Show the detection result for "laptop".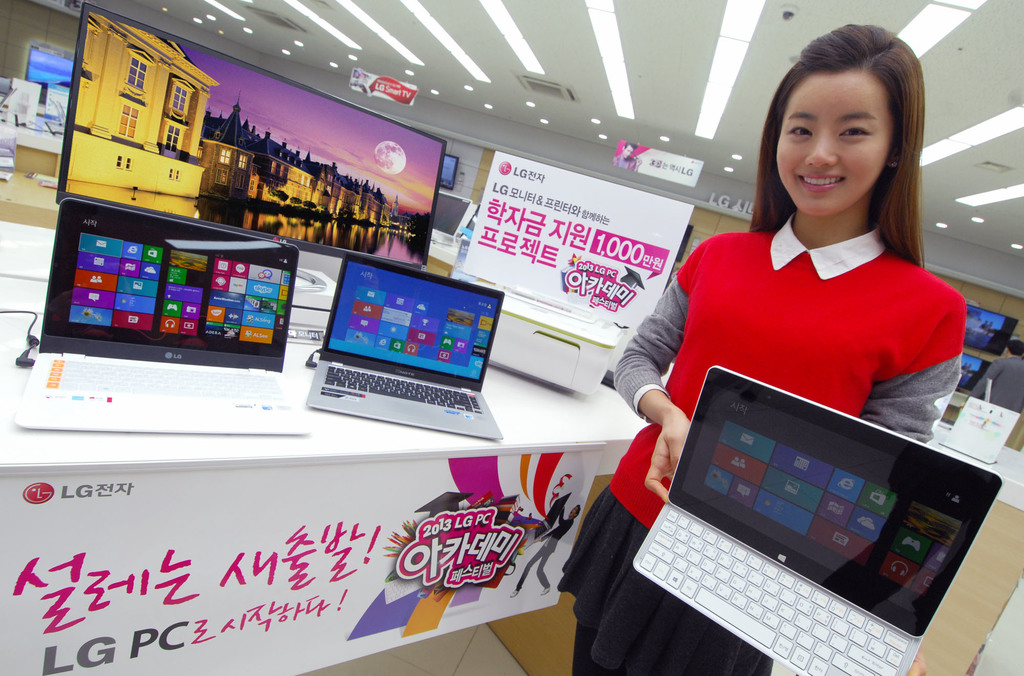
(11,200,307,441).
